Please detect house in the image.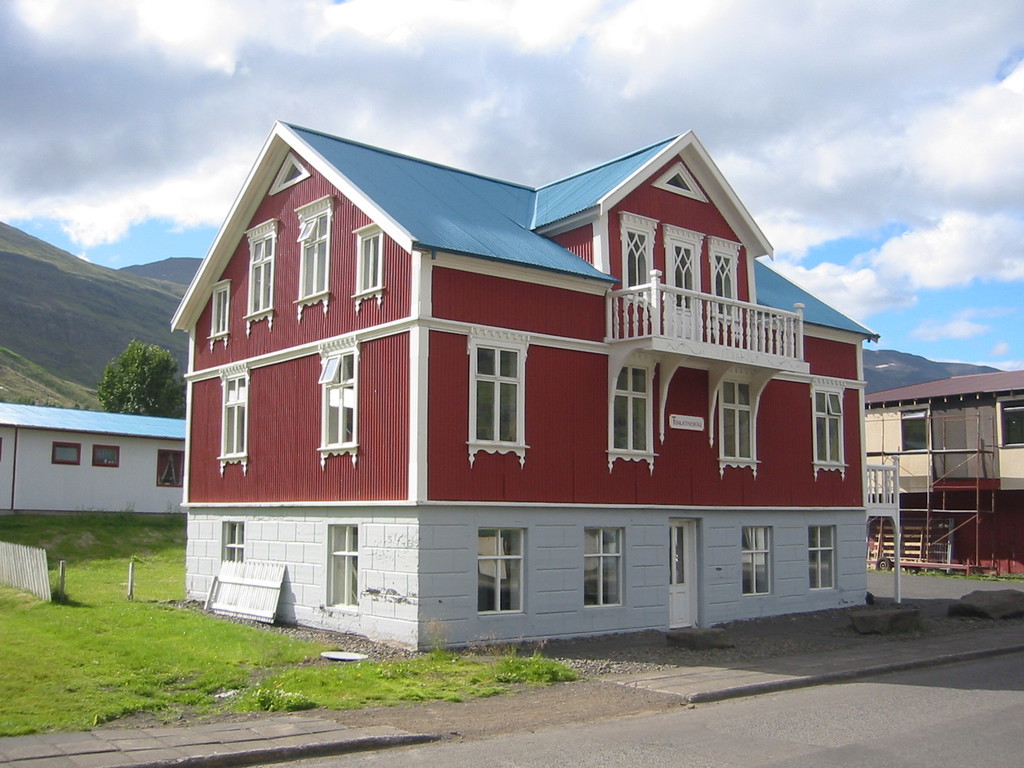
[left=170, top=128, right=900, bottom=655].
